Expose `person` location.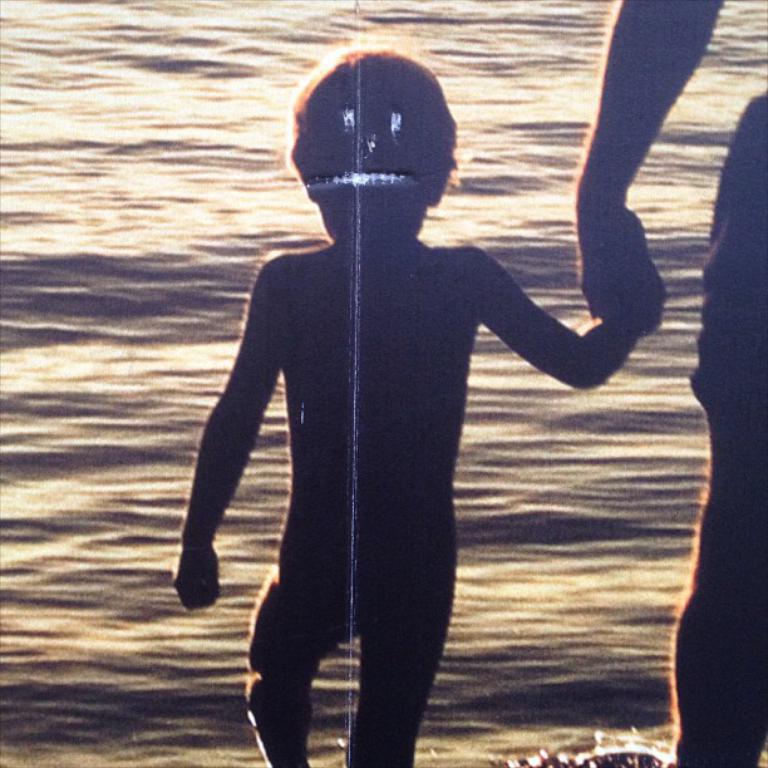
Exposed at Rect(568, 0, 767, 767).
